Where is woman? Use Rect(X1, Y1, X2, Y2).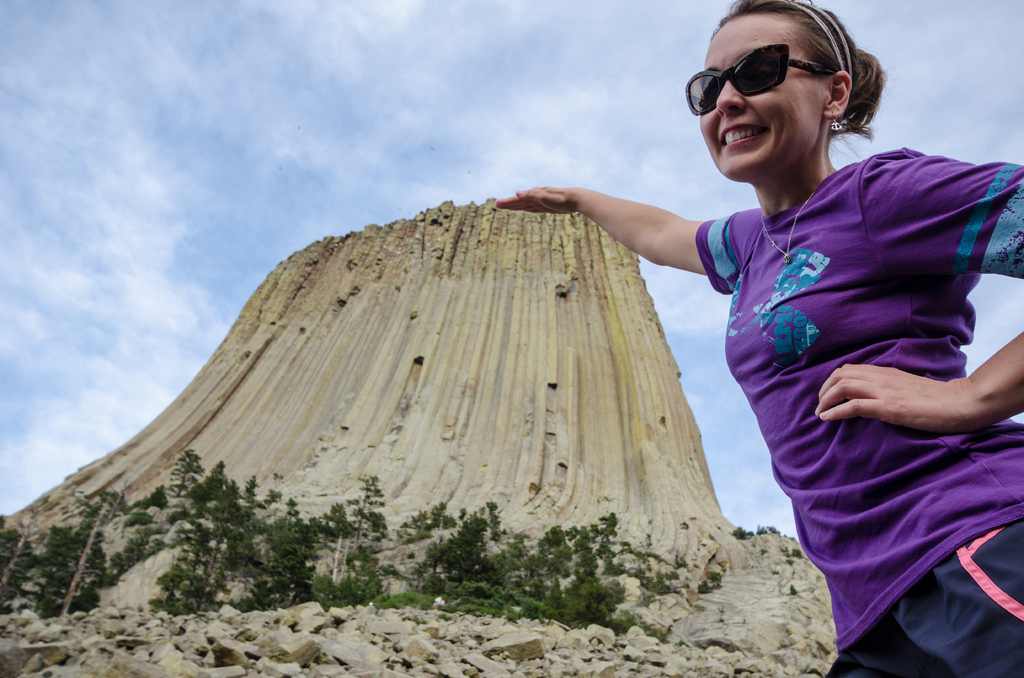
Rect(605, 44, 994, 677).
